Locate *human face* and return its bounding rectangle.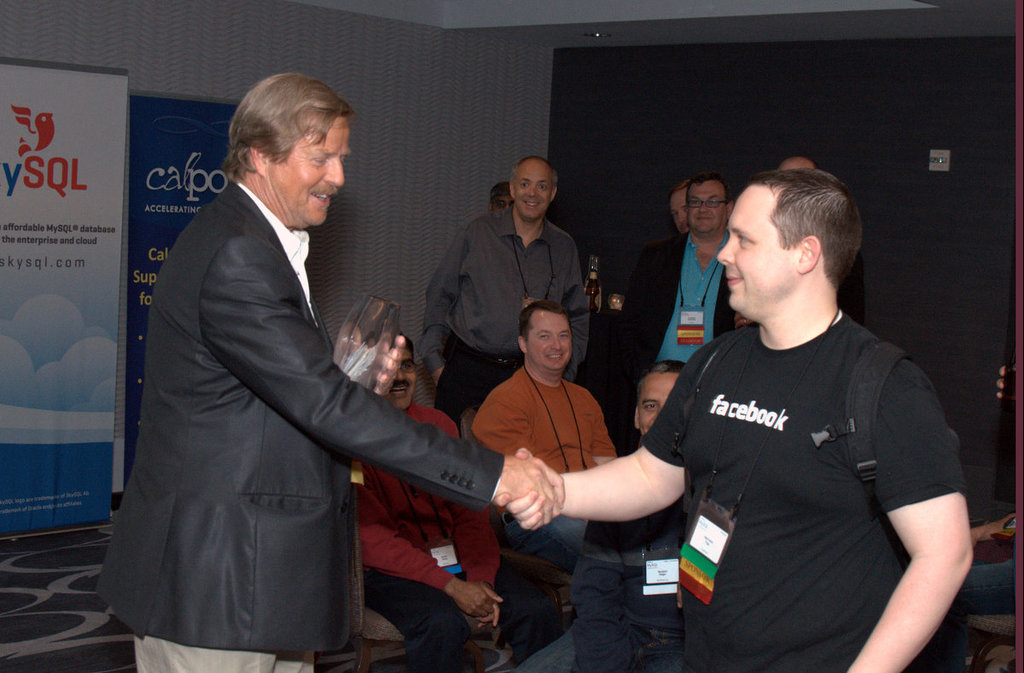
pyautogui.locateOnScreen(268, 119, 350, 227).
